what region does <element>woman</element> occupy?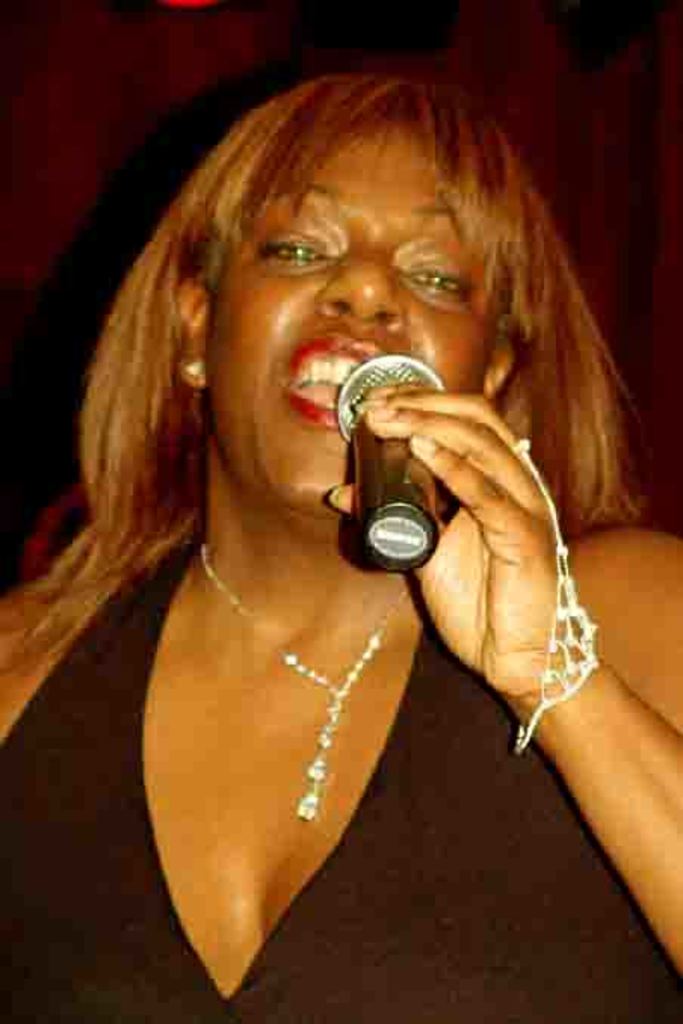
(x1=27, y1=45, x2=647, y2=961).
